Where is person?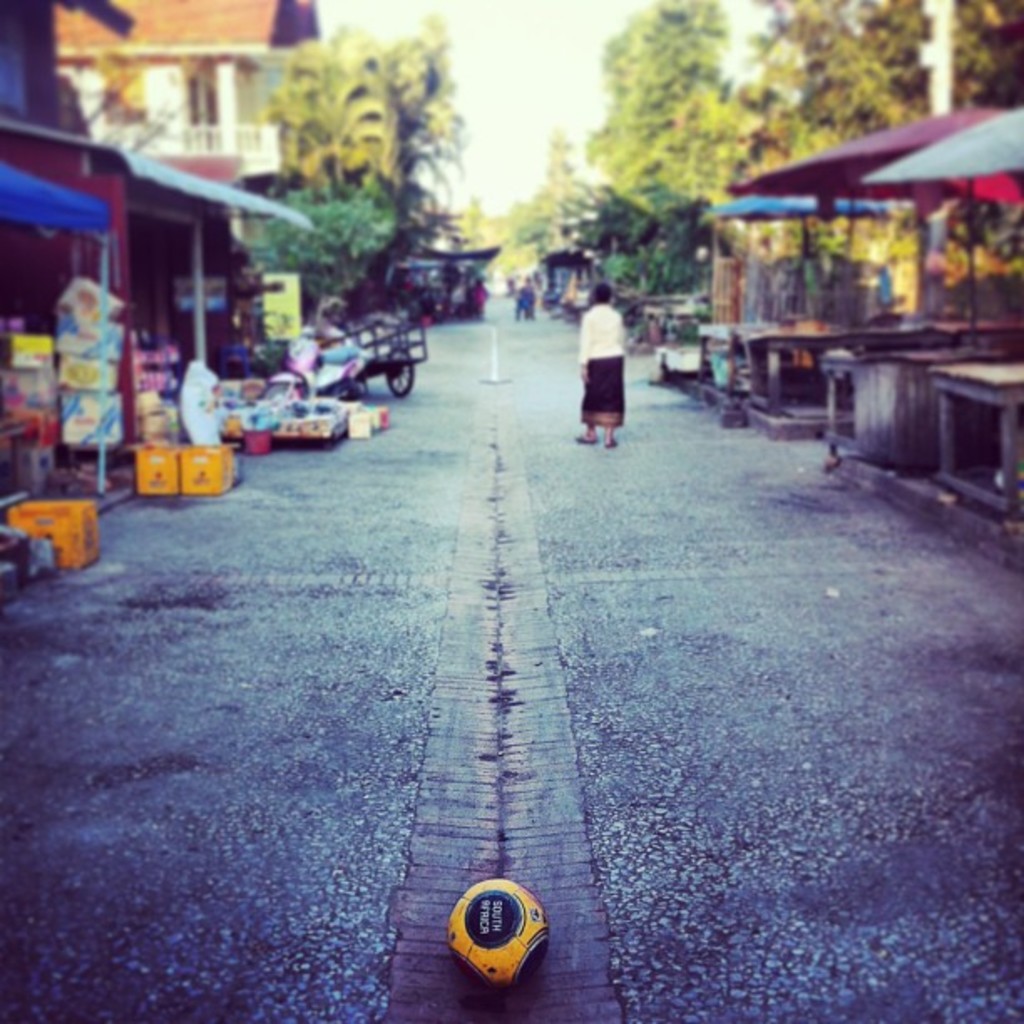
Rect(468, 271, 489, 325).
